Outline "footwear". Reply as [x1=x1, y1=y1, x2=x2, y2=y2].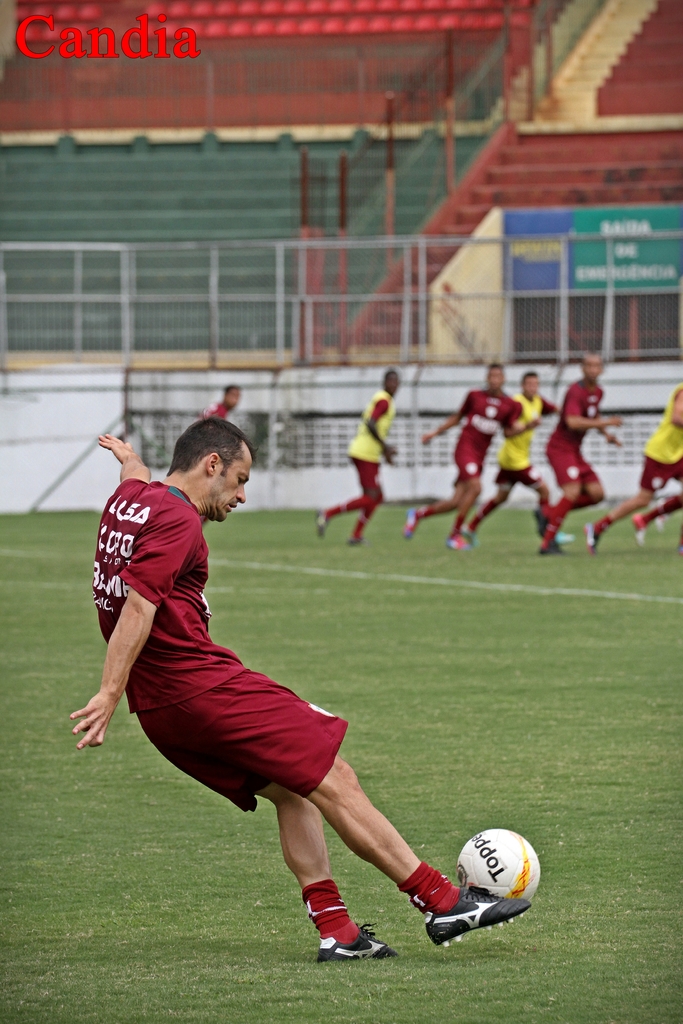
[x1=579, y1=524, x2=604, y2=559].
